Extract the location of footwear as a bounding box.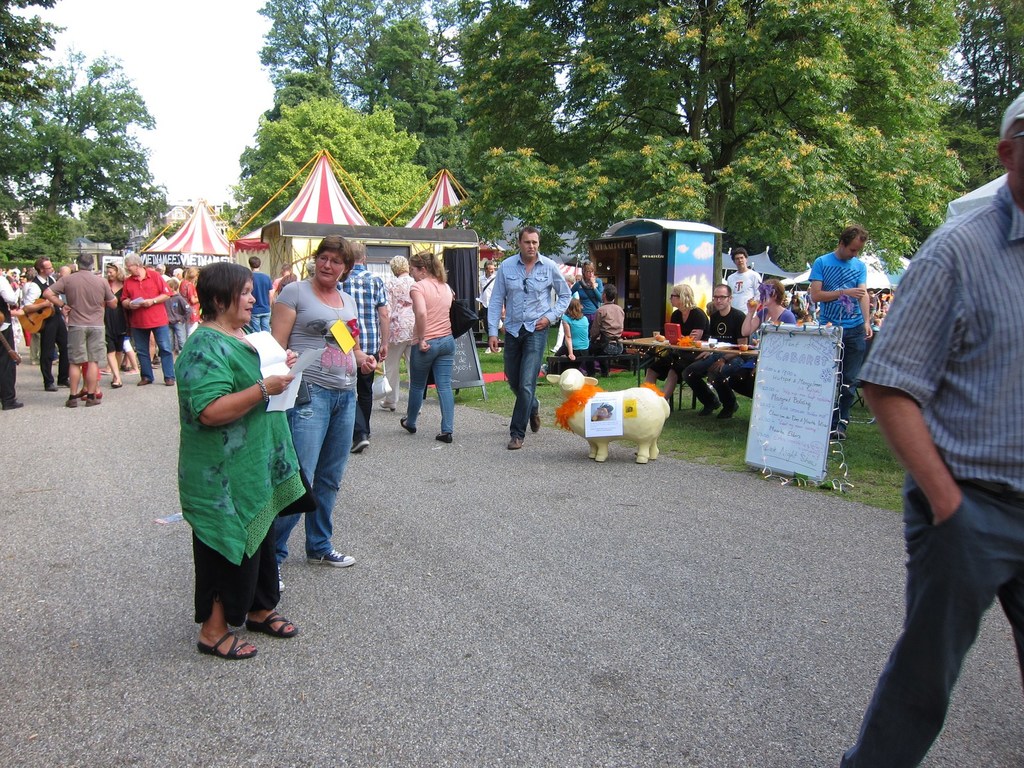
(140,377,152,386).
